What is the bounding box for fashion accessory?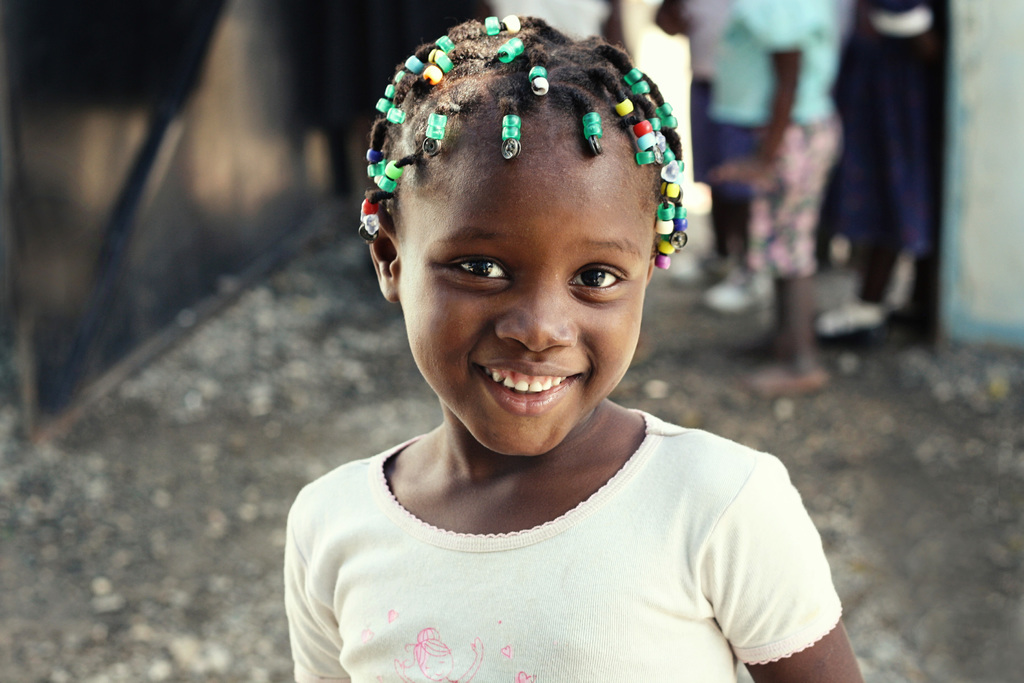
(left=502, top=126, right=522, bottom=140).
